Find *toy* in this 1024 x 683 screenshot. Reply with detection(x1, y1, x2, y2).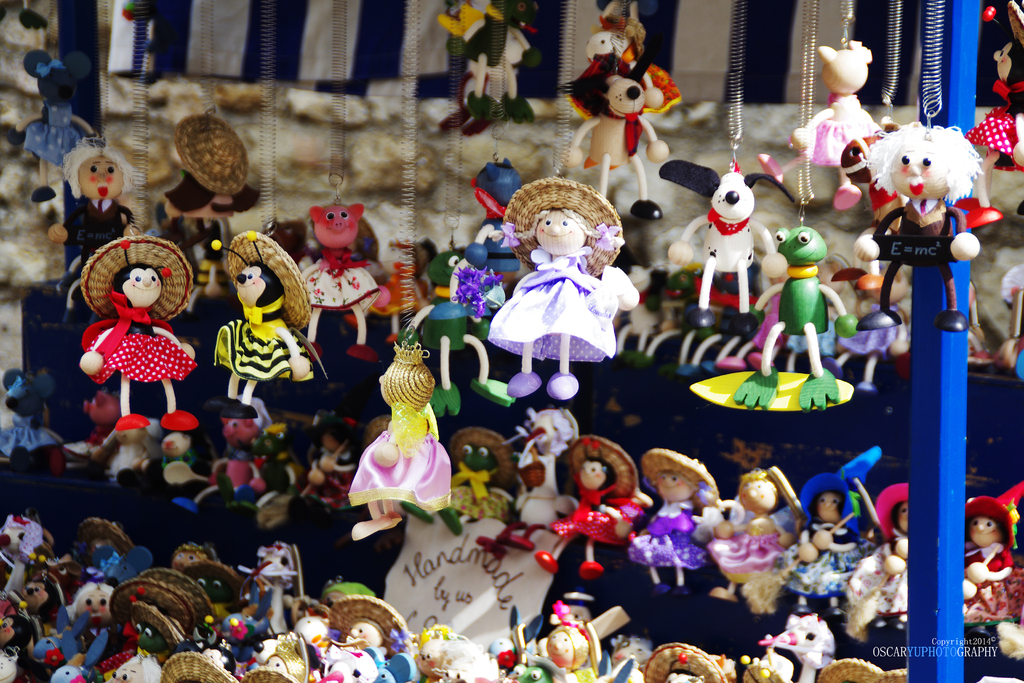
detection(6, 33, 111, 176).
